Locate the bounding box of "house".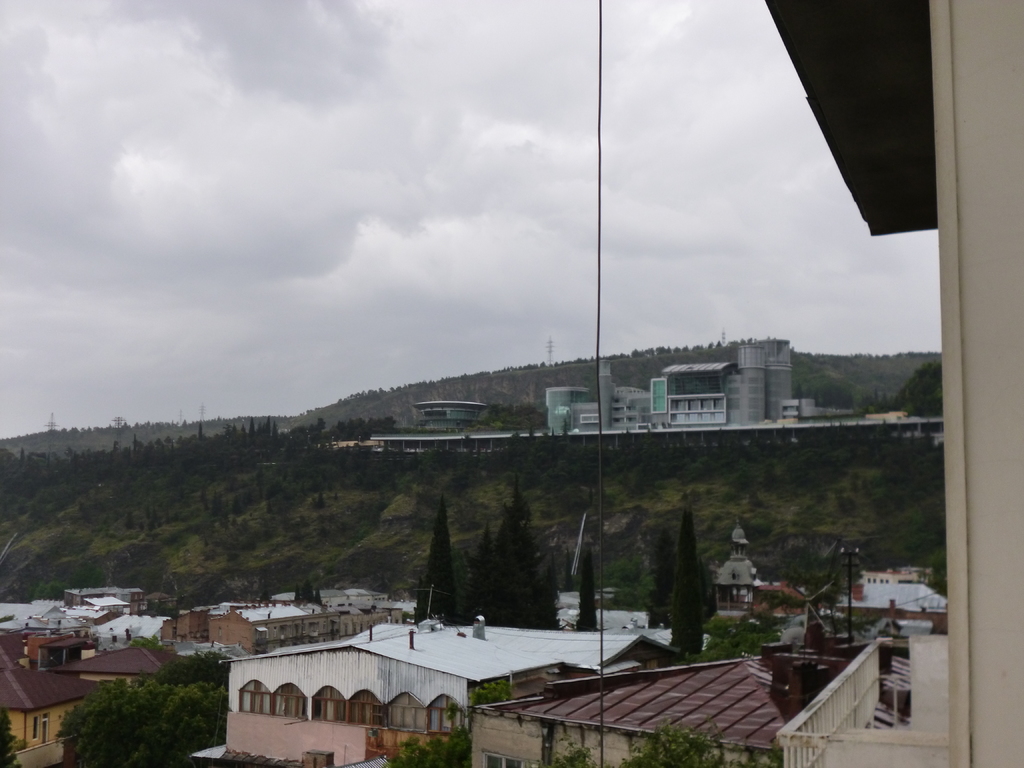
Bounding box: region(764, 0, 1023, 765).
